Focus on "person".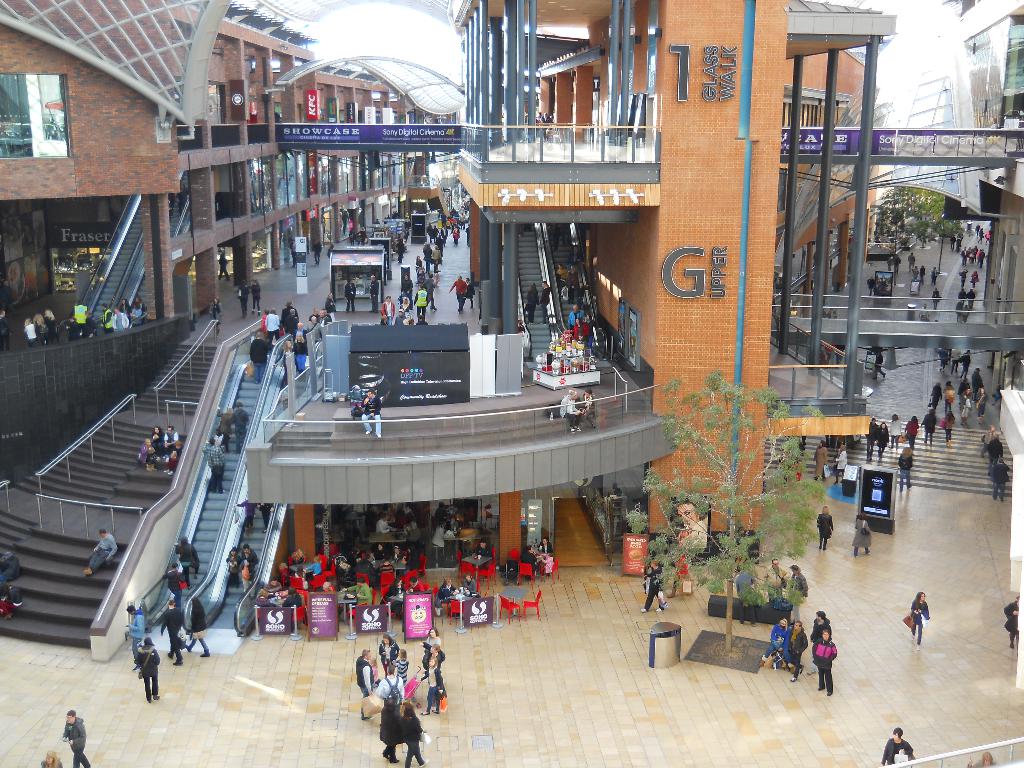
Focused at BBox(391, 646, 409, 684).
